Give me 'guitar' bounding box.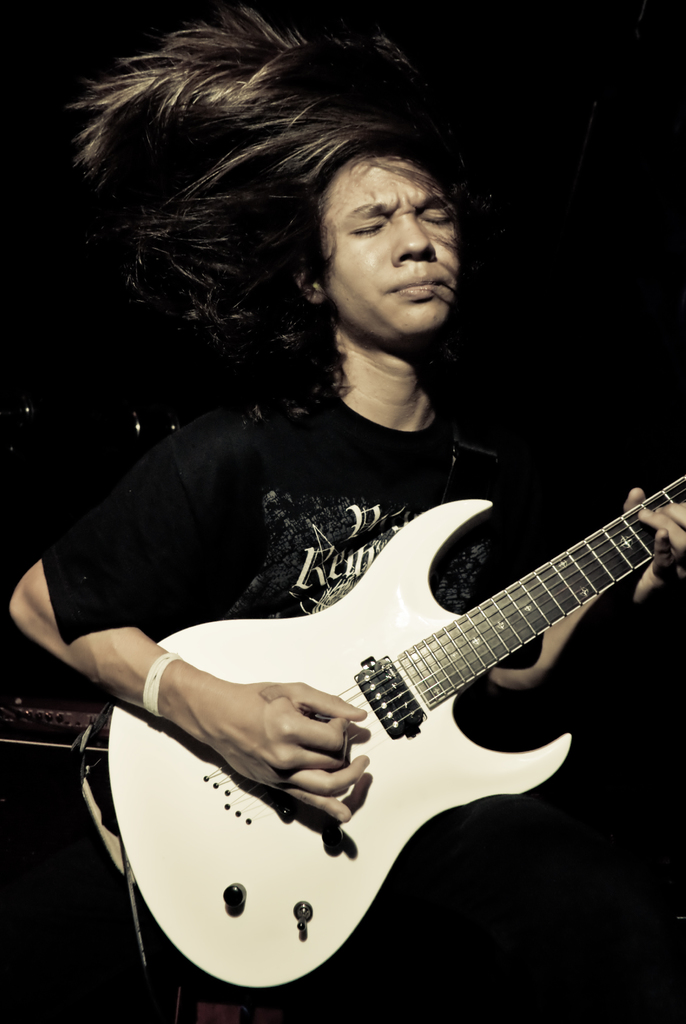
box(106, 463, 685, 998).
